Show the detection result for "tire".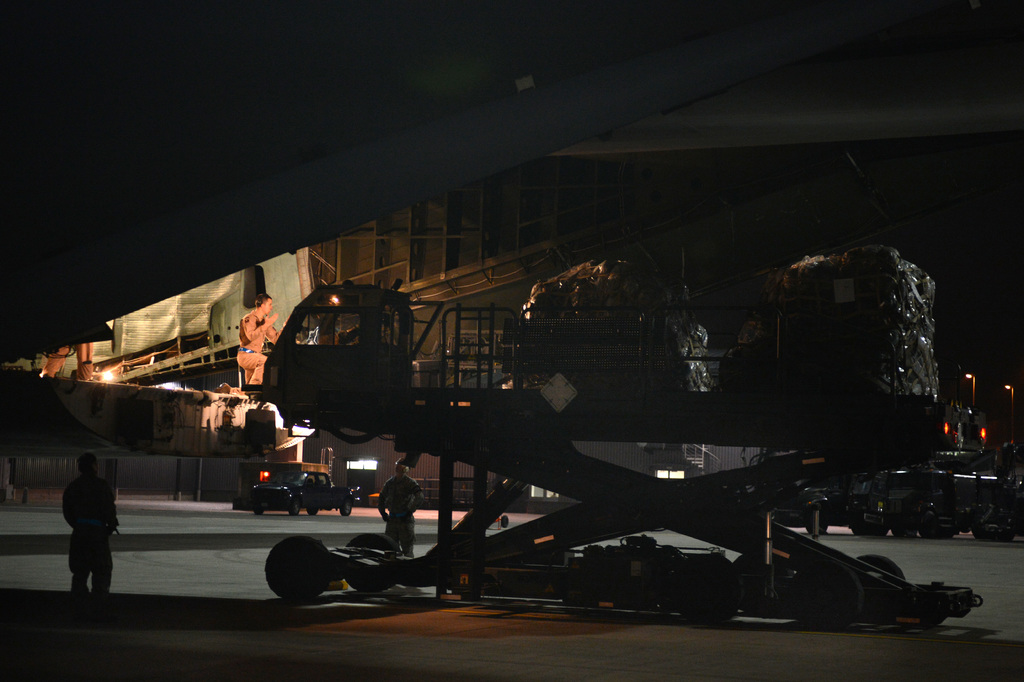
[339, 498, 353, 517].
